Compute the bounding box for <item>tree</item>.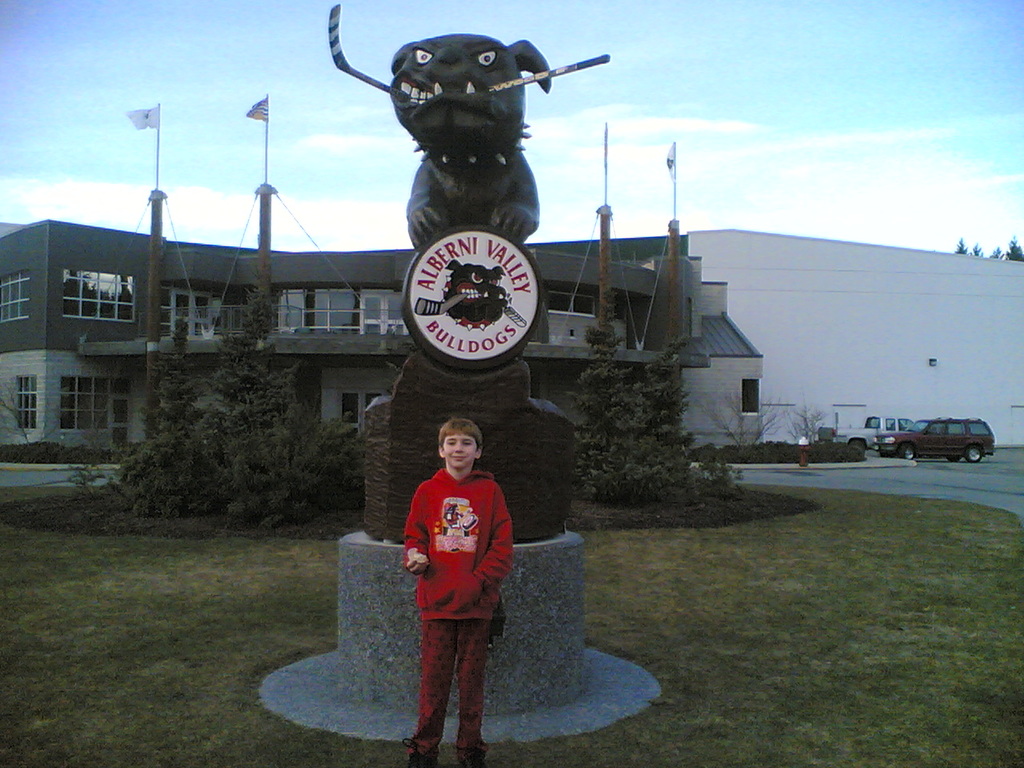
l=944, t=234, r=1023, b=264.
